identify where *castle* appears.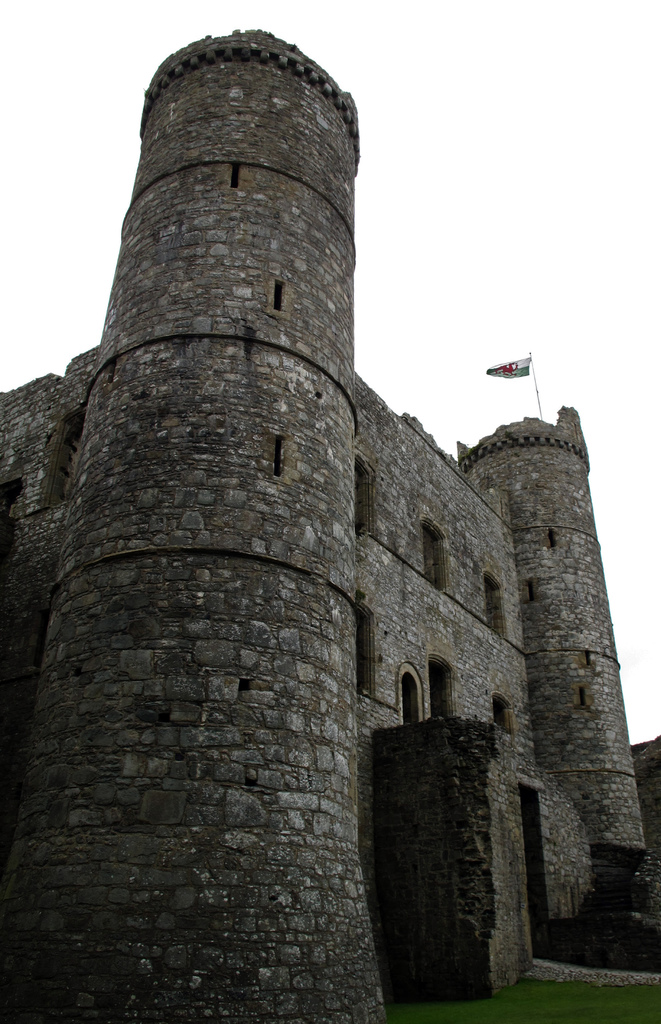
Appears at bbox(0, 26, 660, 1014).
